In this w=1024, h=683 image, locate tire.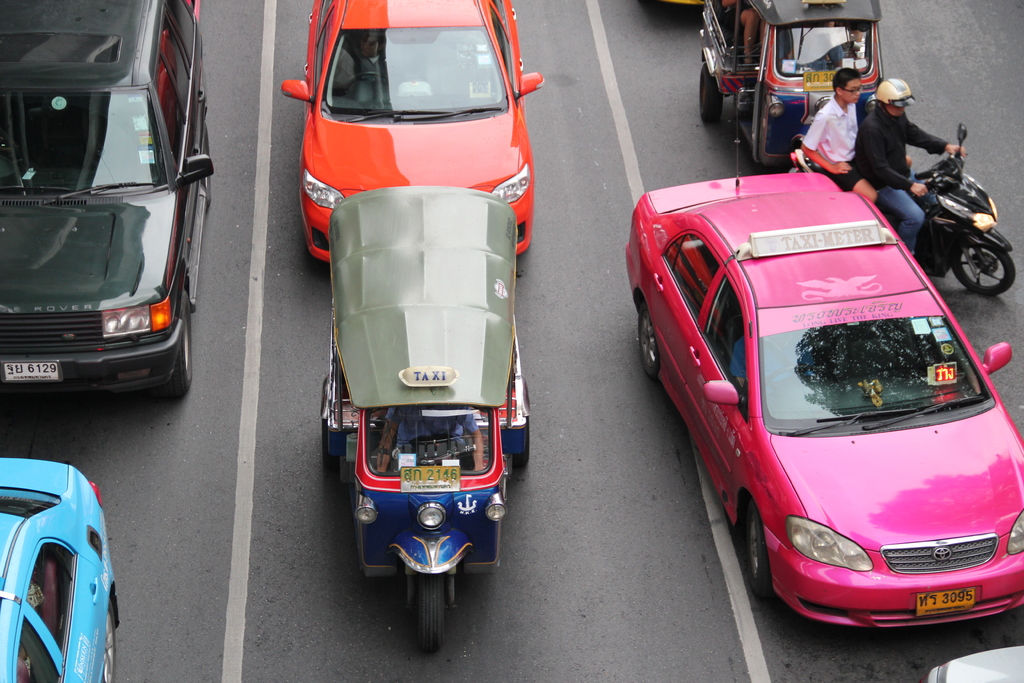
Bounding box: (201, 125, 214, 204).
